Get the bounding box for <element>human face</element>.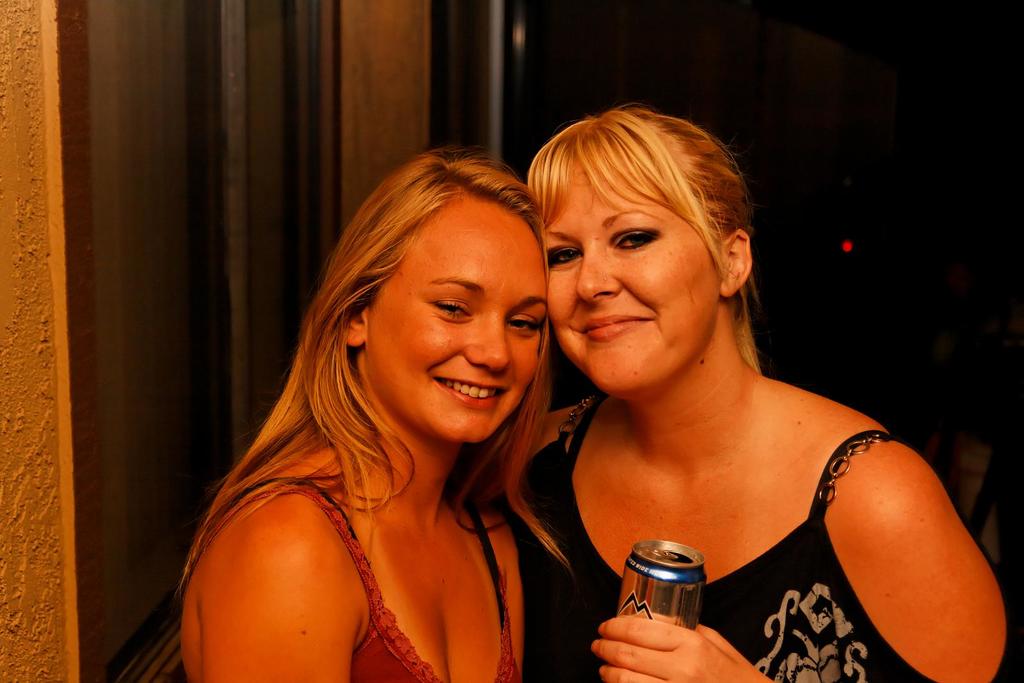
bbox=(370, 205, 548, 442).
